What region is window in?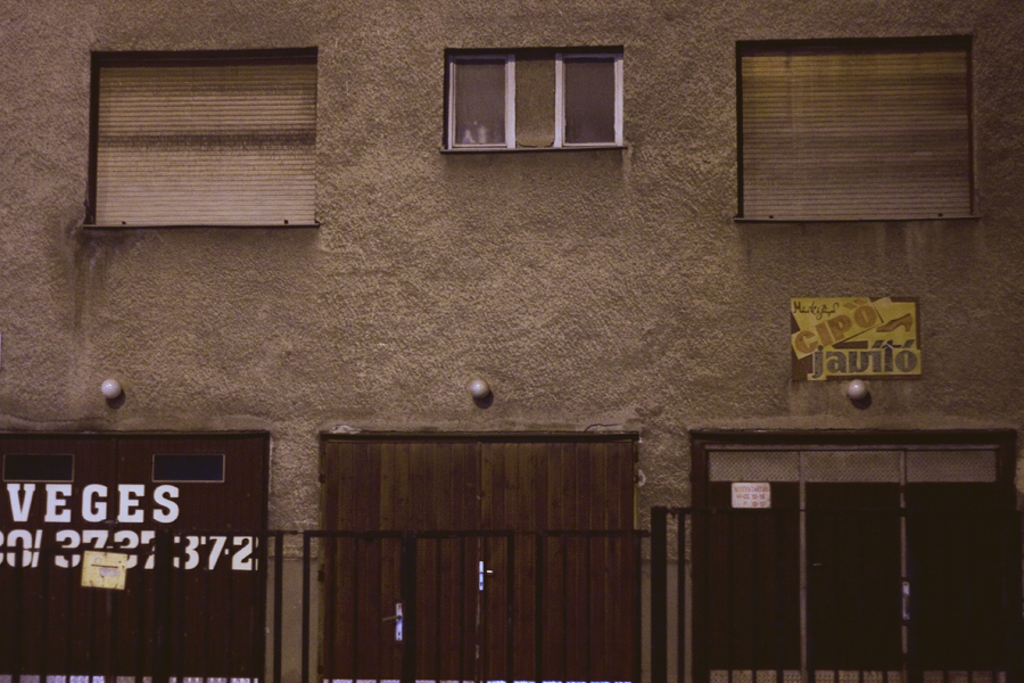
(444,46,628,150).
